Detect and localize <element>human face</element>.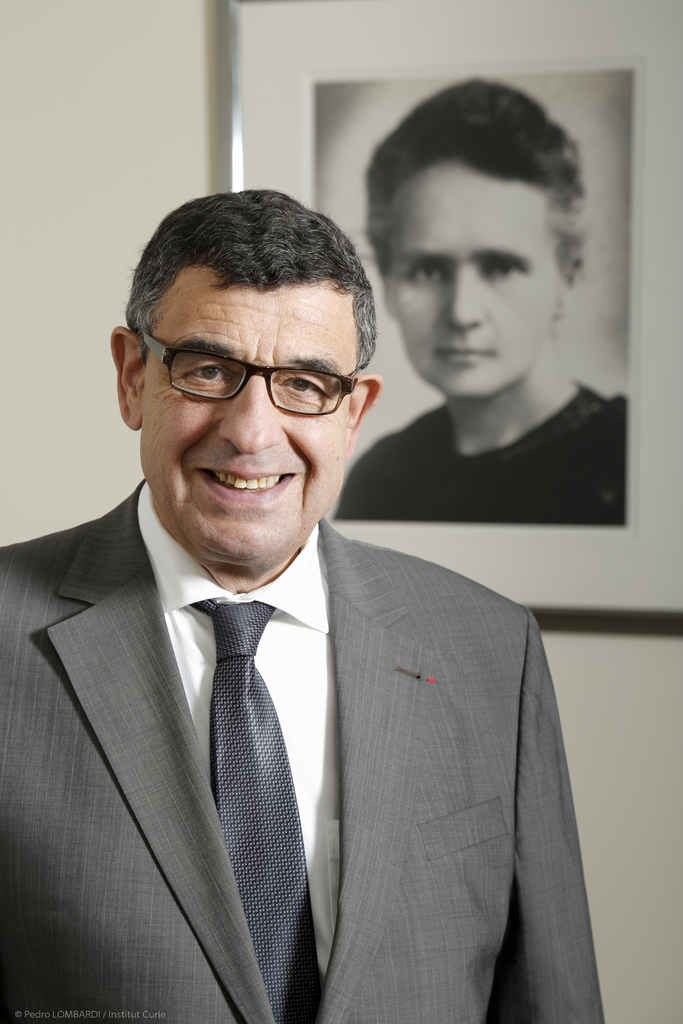
Localized at BBox(139, 284, 351, 565).
